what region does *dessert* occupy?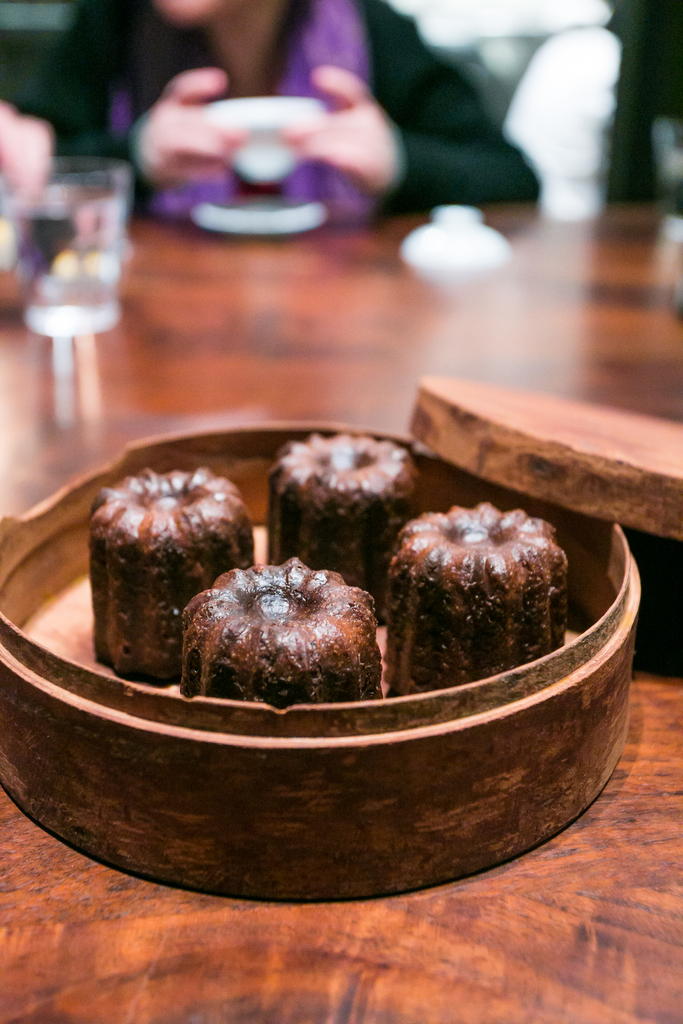
region(83, 466, 252, 692).
